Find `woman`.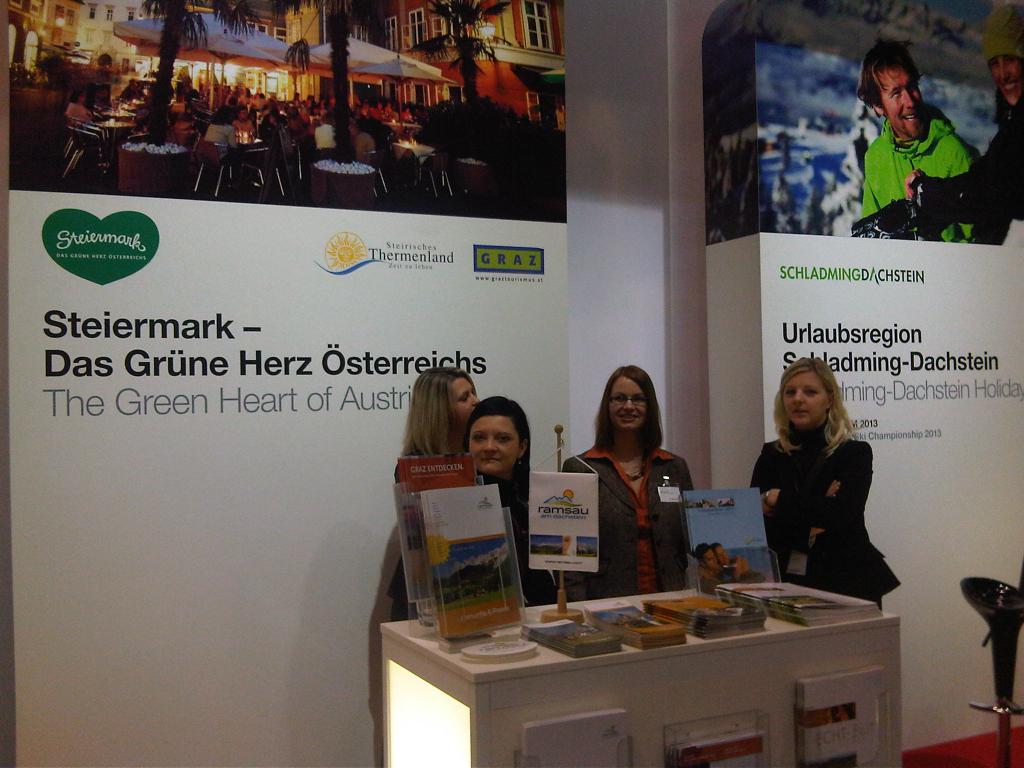
box=[461, 394, 558, 605].
